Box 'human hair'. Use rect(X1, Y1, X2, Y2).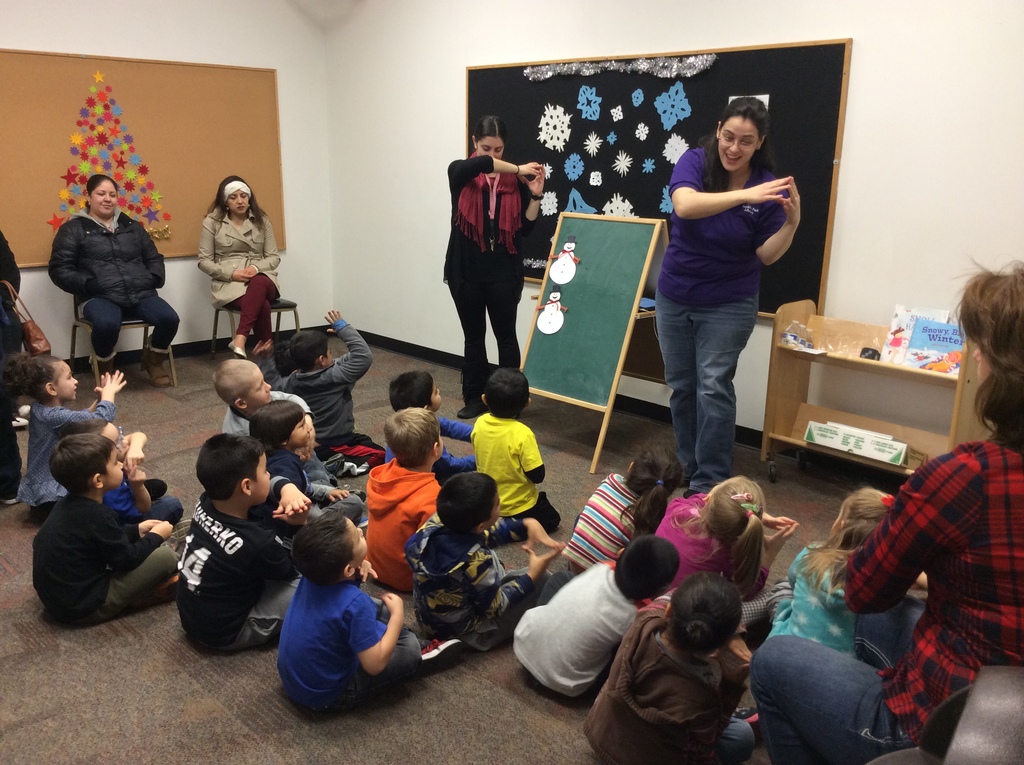
rect(0, 352, 52, 412).
